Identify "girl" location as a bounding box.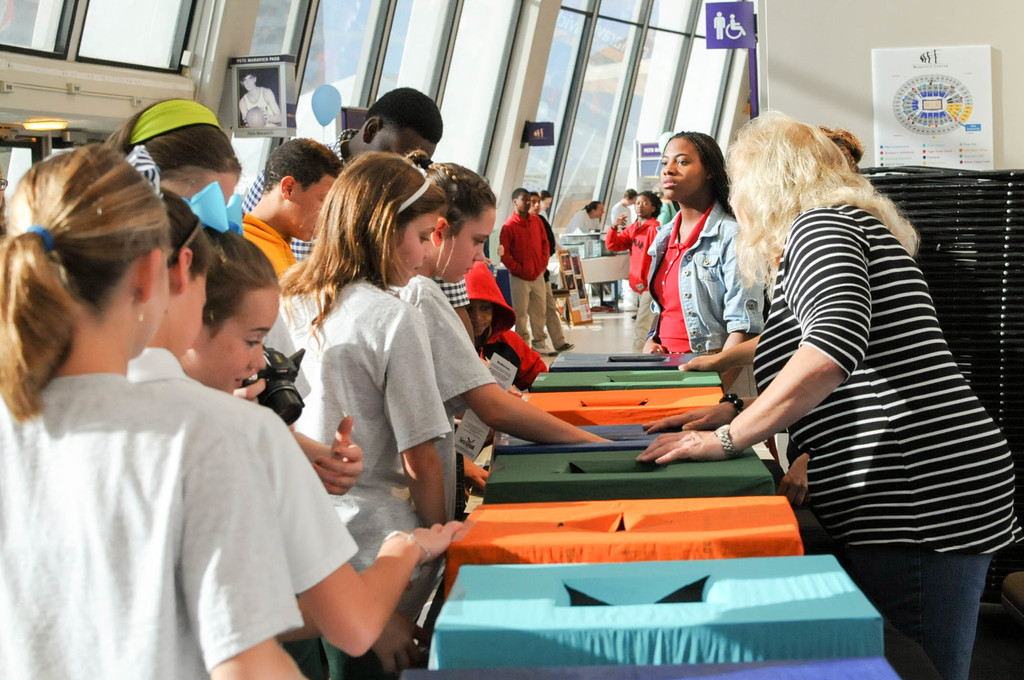
394/158/621/515.
